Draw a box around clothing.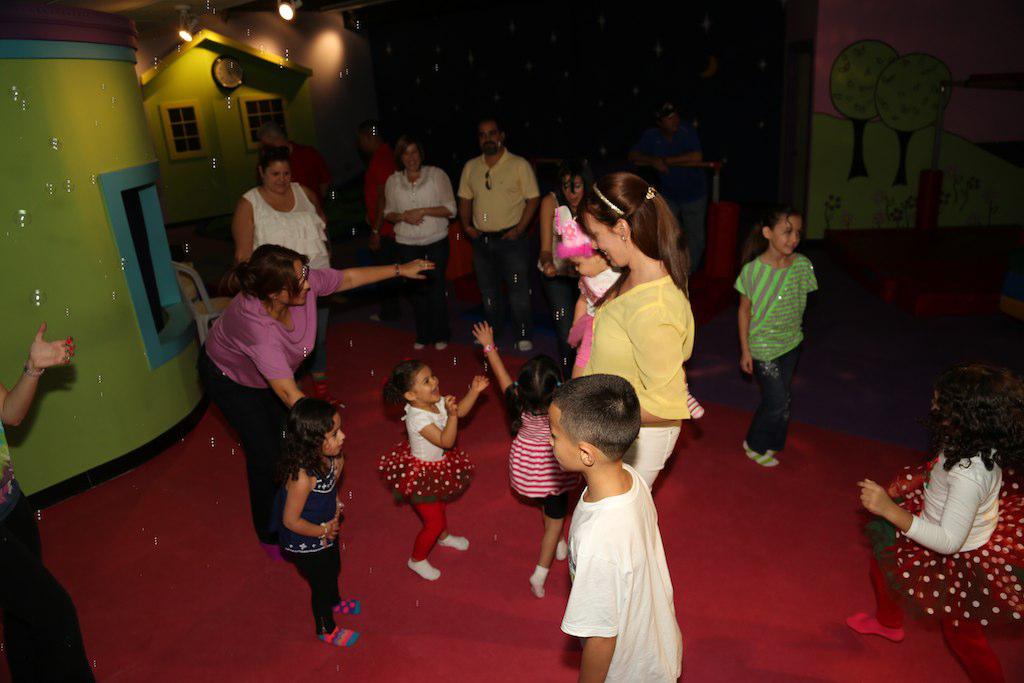
Rect(731, 254, 818, 453).
